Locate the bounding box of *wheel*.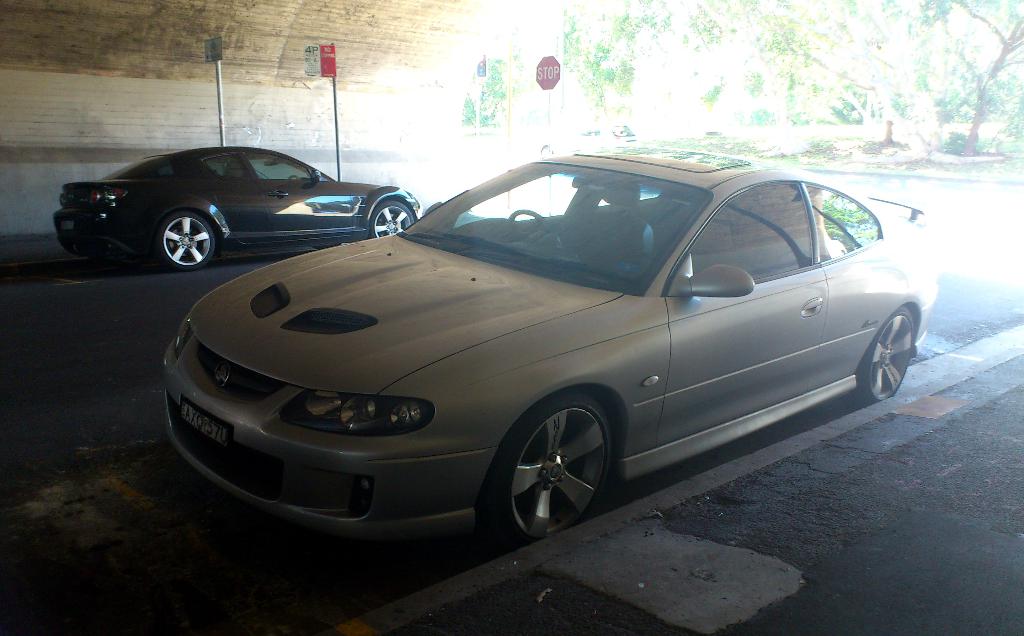
Bounding box: pyautogui.locateOnScreen(287, 174, 300, 179).
